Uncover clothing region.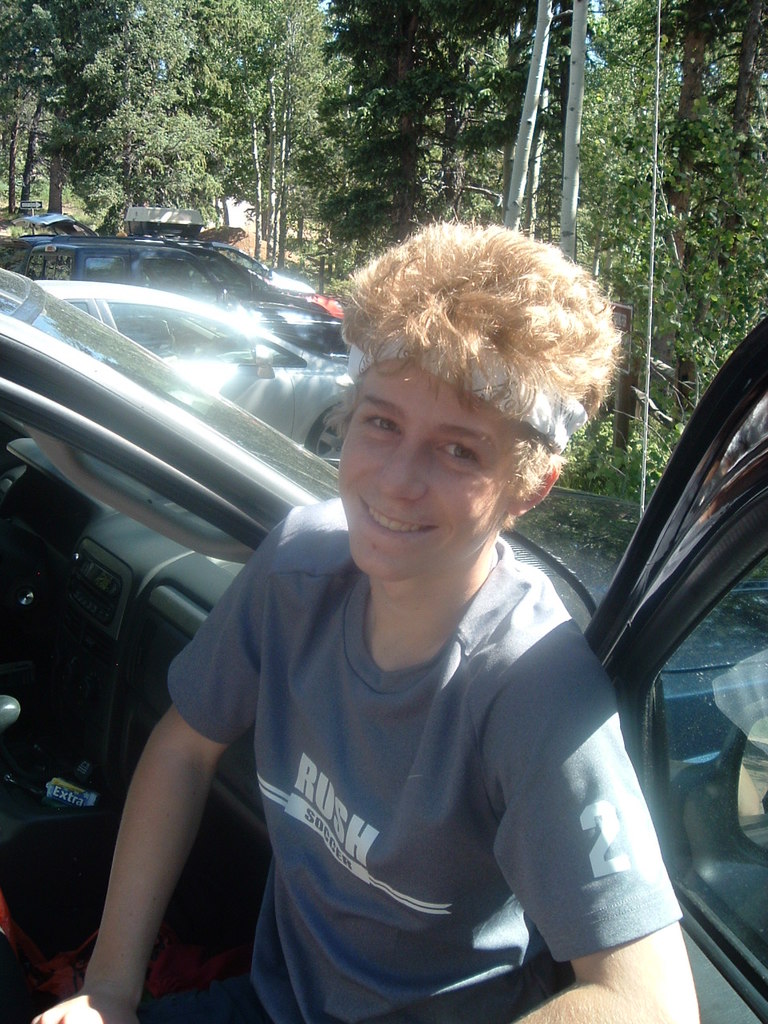
Uncovered: l=164, t=497, r=646, b=994.
